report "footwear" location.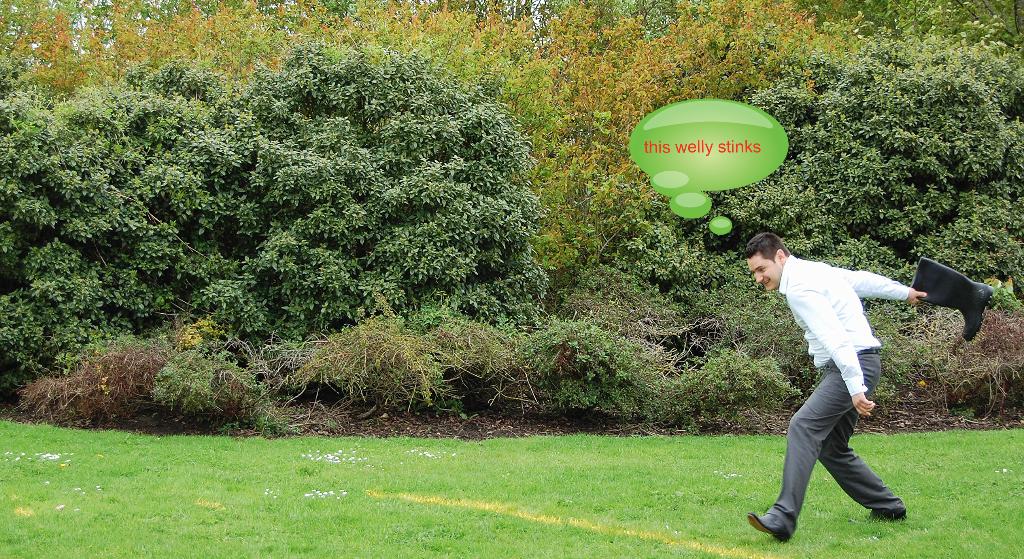
Report: [747, 508, 790, 546].
